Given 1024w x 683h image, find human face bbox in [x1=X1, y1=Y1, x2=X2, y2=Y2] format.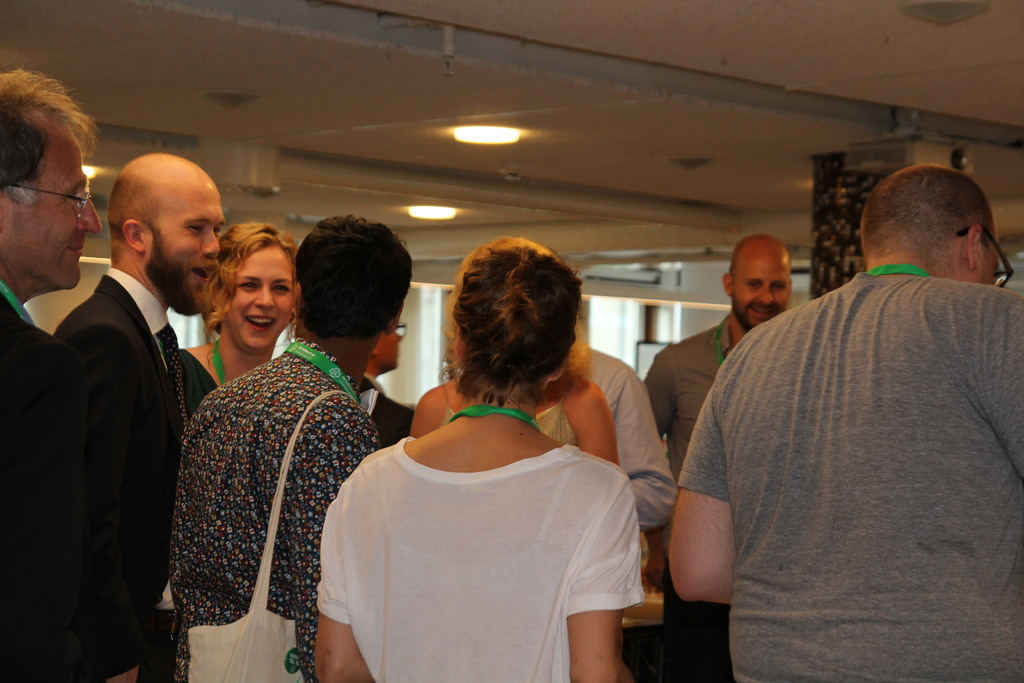
[x1=376, y1=323, x2=401, y2=372].
